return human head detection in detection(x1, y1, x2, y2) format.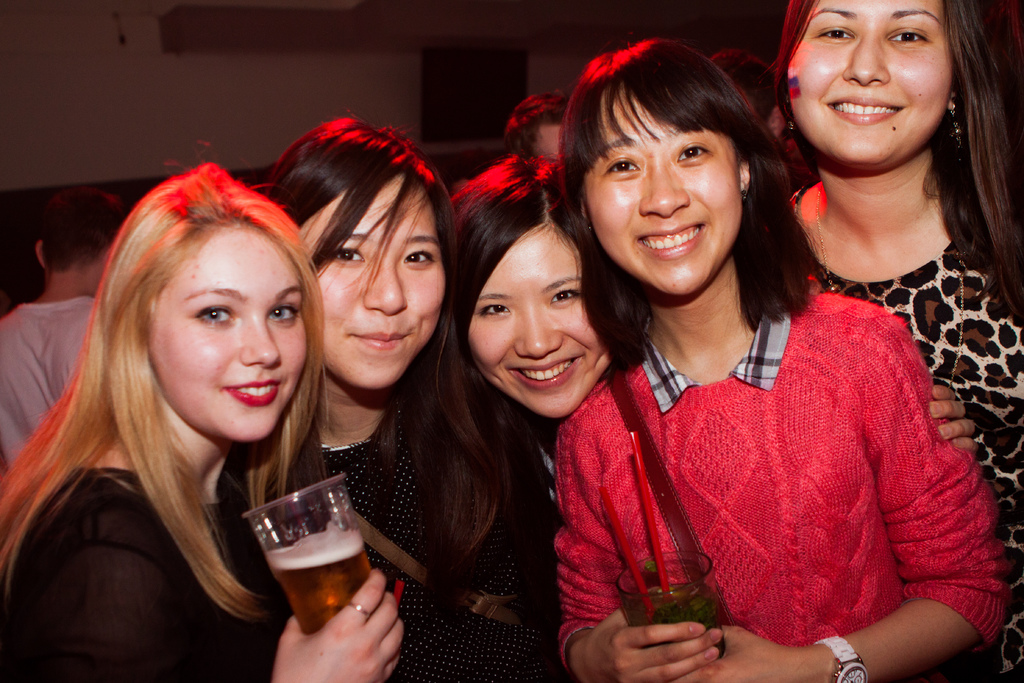
detection(35, 186, 126, 294).
